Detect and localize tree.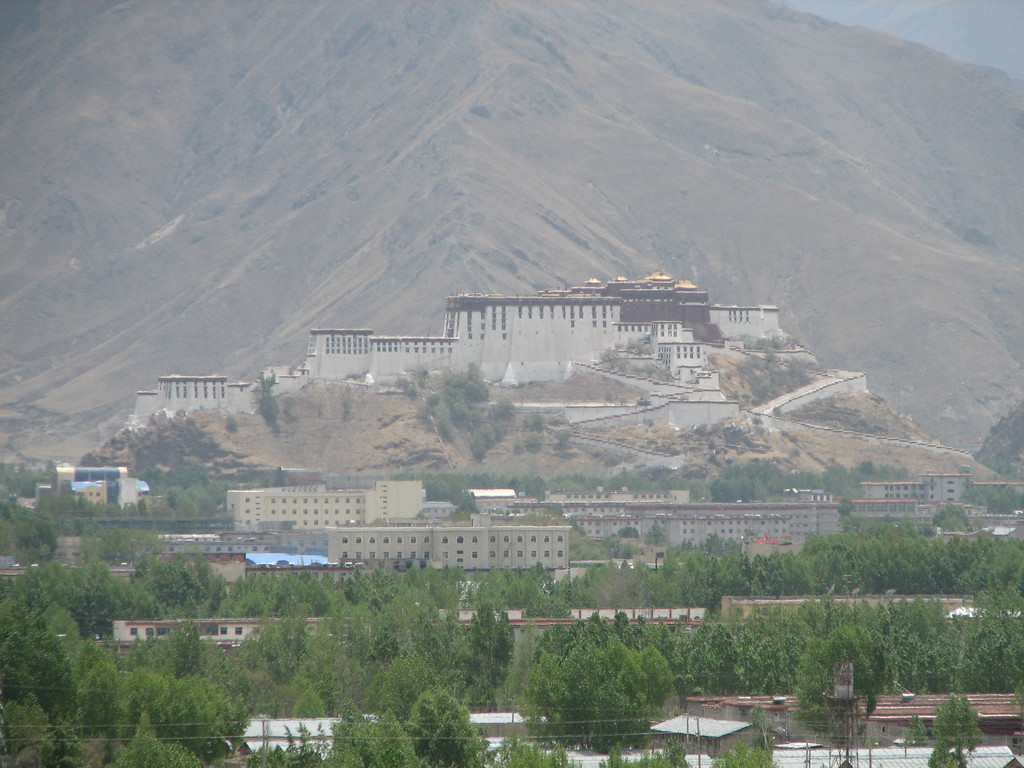
Localized at (928, 683, 989, 767).
